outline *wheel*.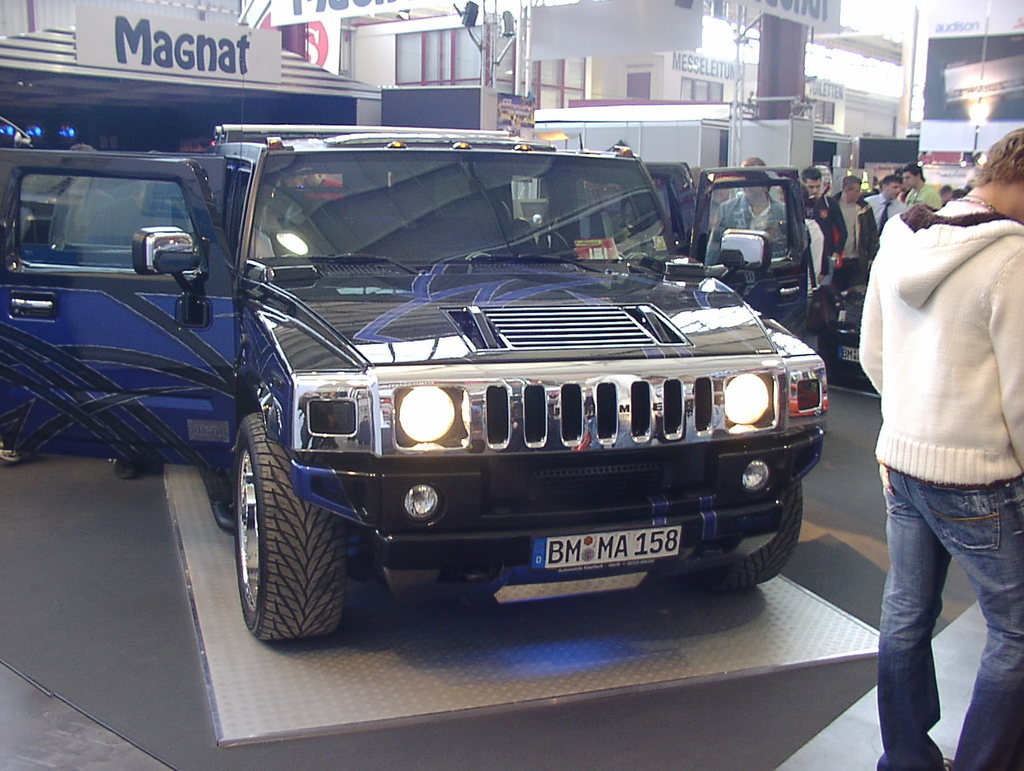
Outline: bbox=[694, 475, 801, 594].
